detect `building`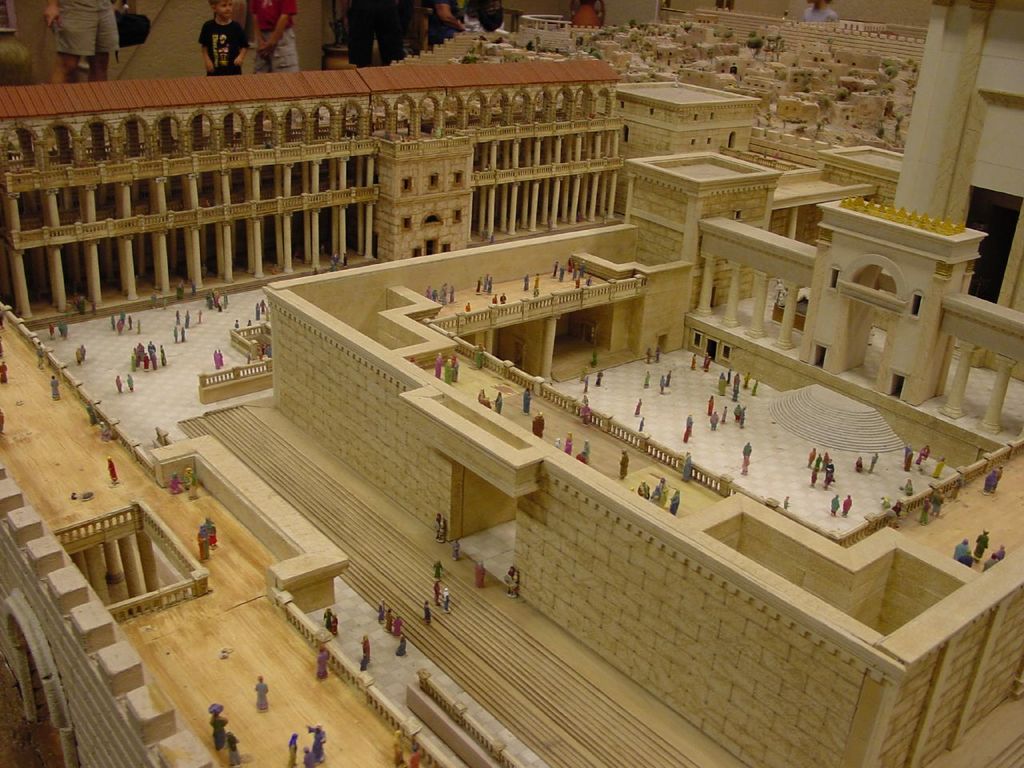
pyautogui.locateOnScreen(626, 79, 760, 159)
